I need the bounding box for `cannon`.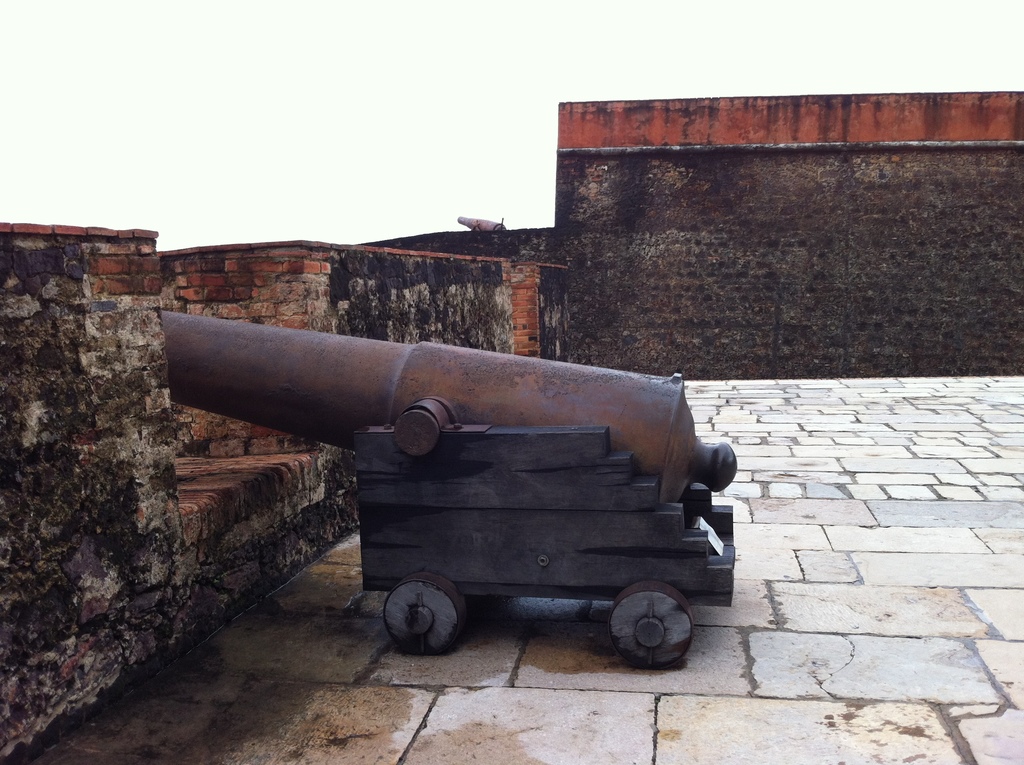
Here it is: locate(159, 316, 740, 692).
